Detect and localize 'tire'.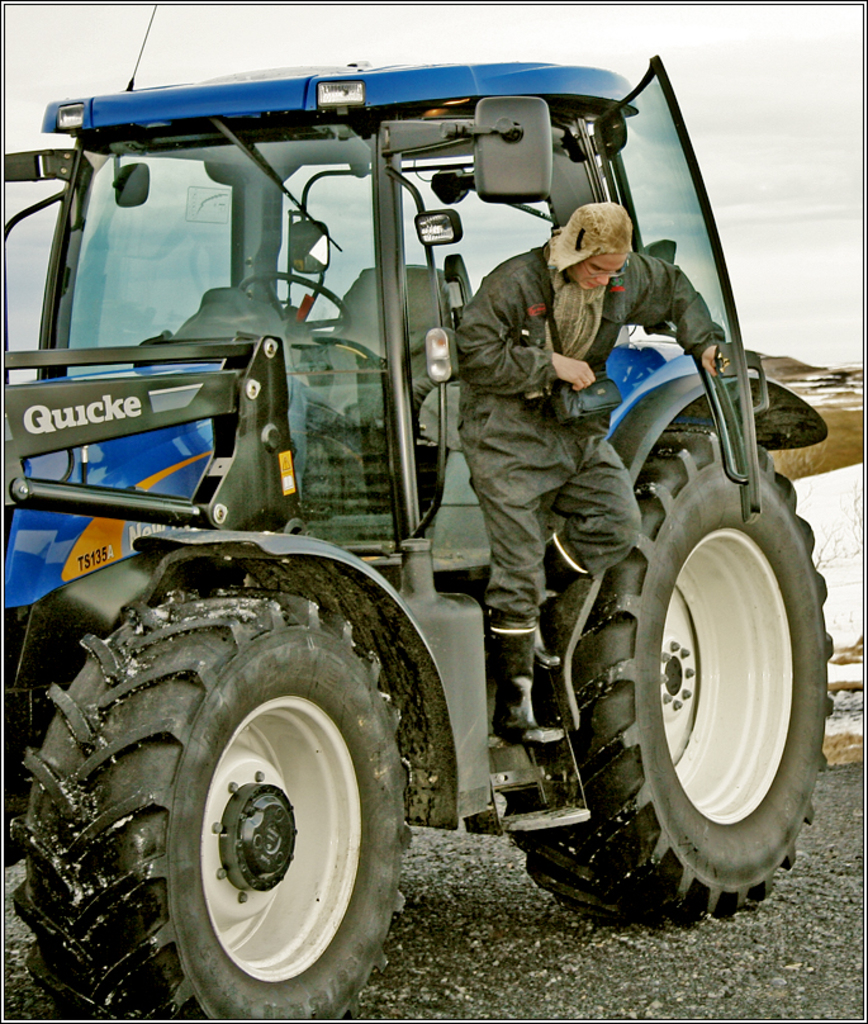
Localized at bbox(6, 587, 414, 1023).
